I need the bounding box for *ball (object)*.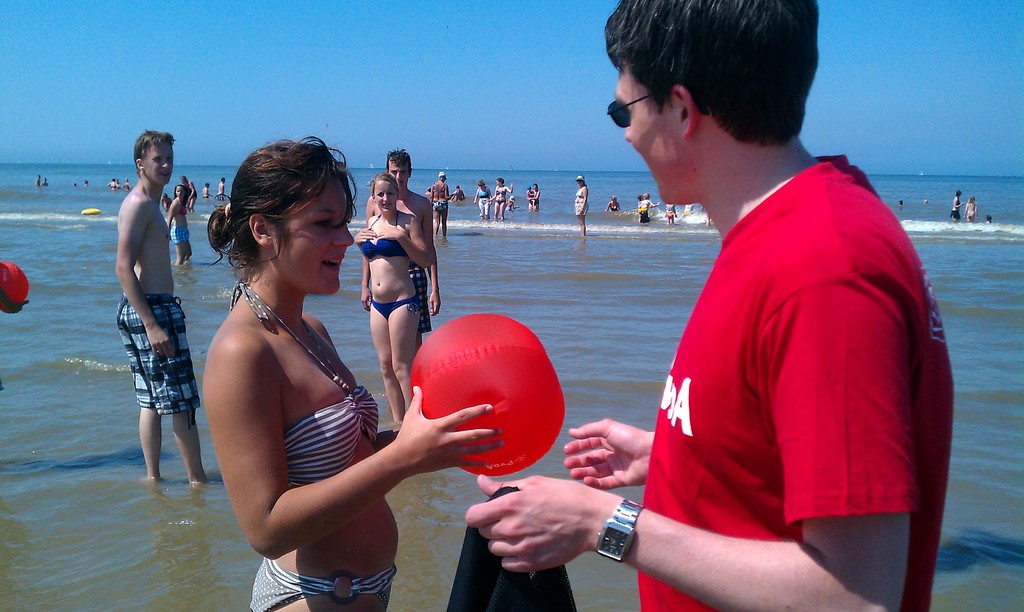
Here it is: bbox(412, 314, 562, 475).
